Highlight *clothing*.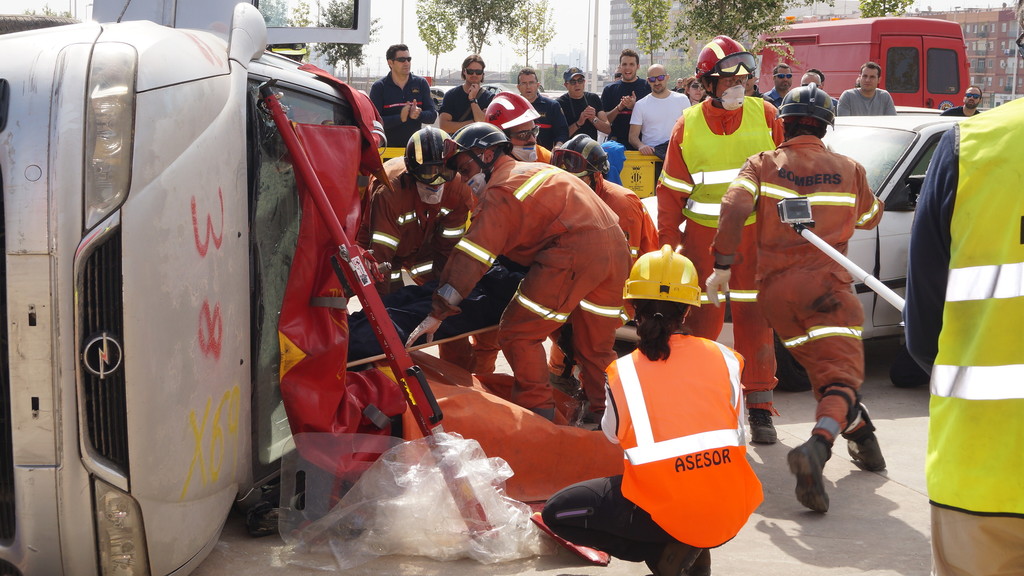
Highlighted region: [581,172,658,267].
